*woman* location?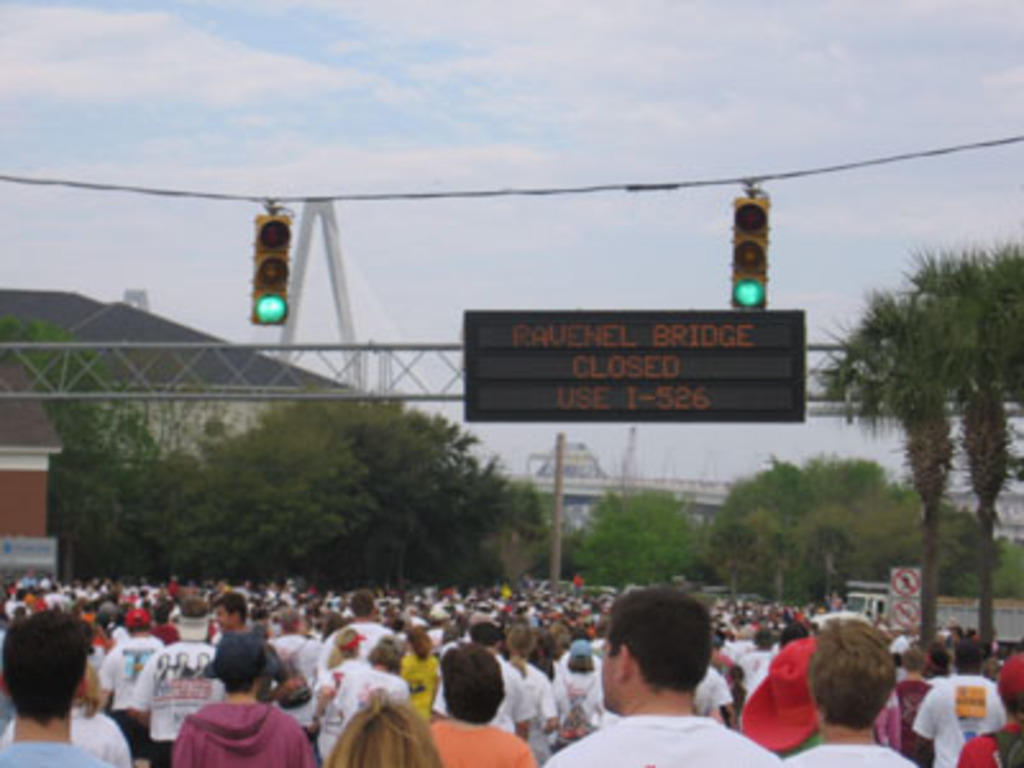
rect(317, 684, 438, 765)
